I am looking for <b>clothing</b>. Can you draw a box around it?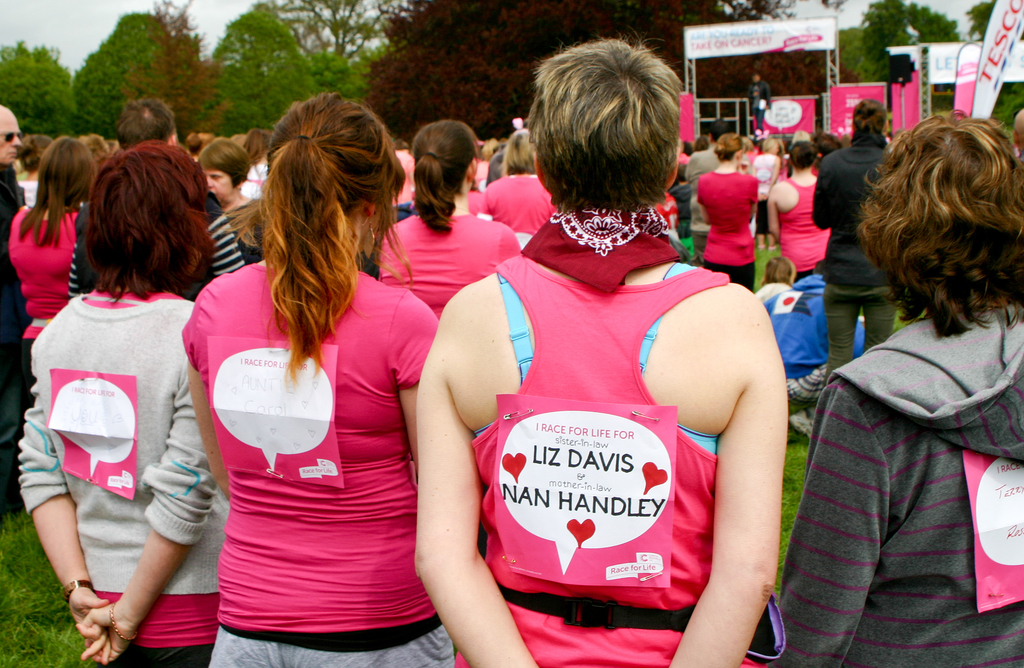
Sure, the bounding box is {"left": 15, "top": 197, "right": 99, "bottom": 379}.
